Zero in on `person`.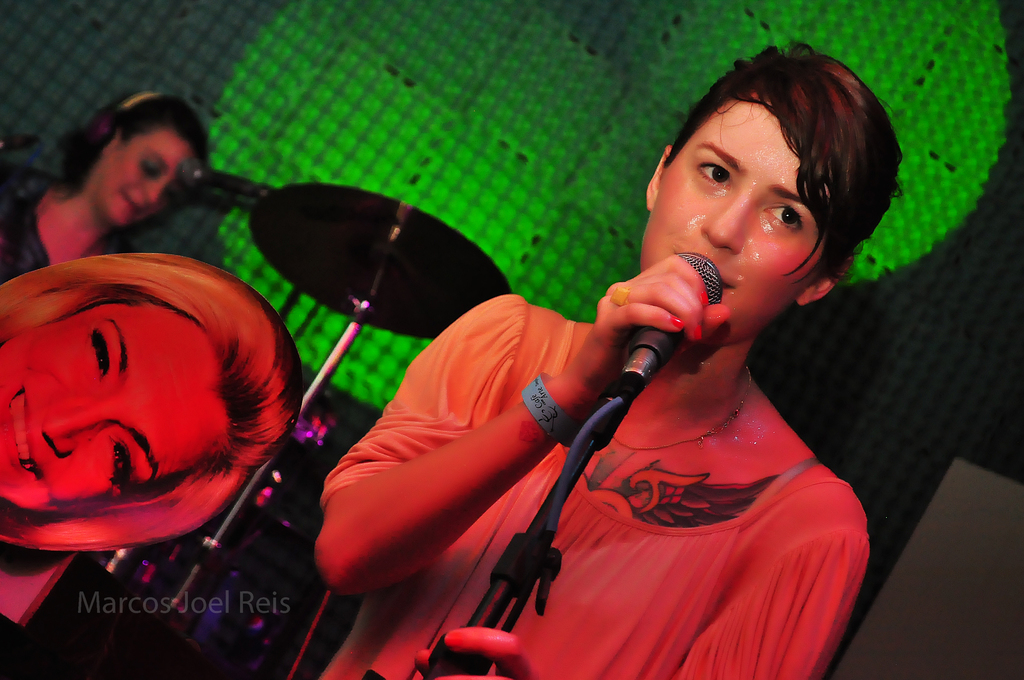
Zeroed in: Rect(303, 95, 902, 668).
